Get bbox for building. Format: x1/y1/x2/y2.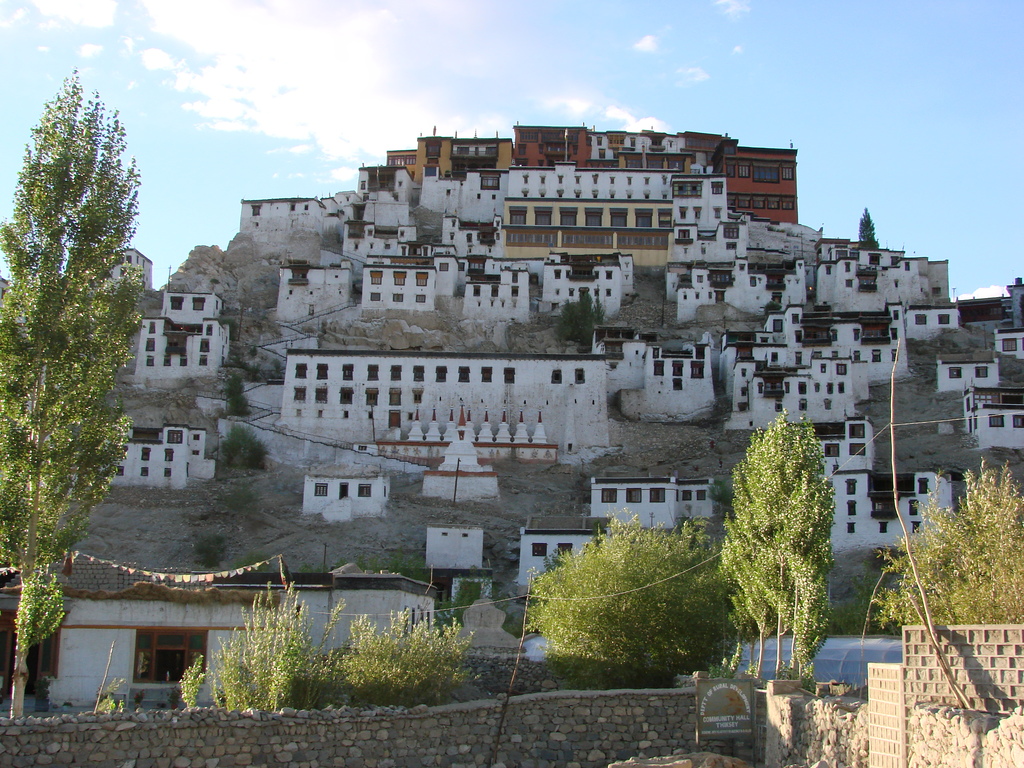
818/412/954/554.
